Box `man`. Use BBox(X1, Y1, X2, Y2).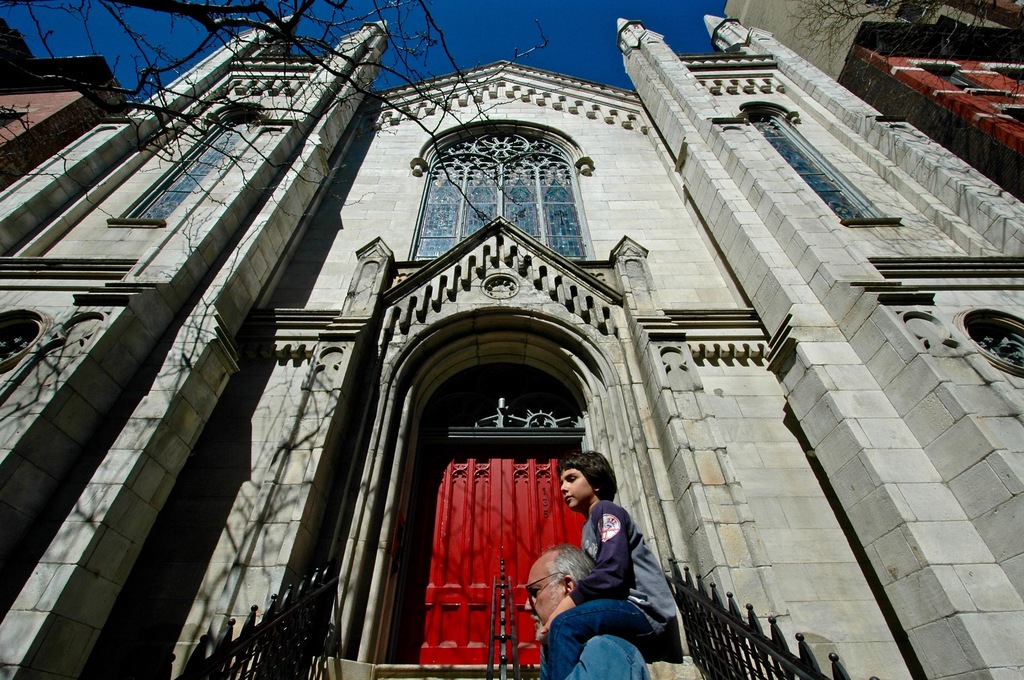
BBox(518, 538, 659, 679).
